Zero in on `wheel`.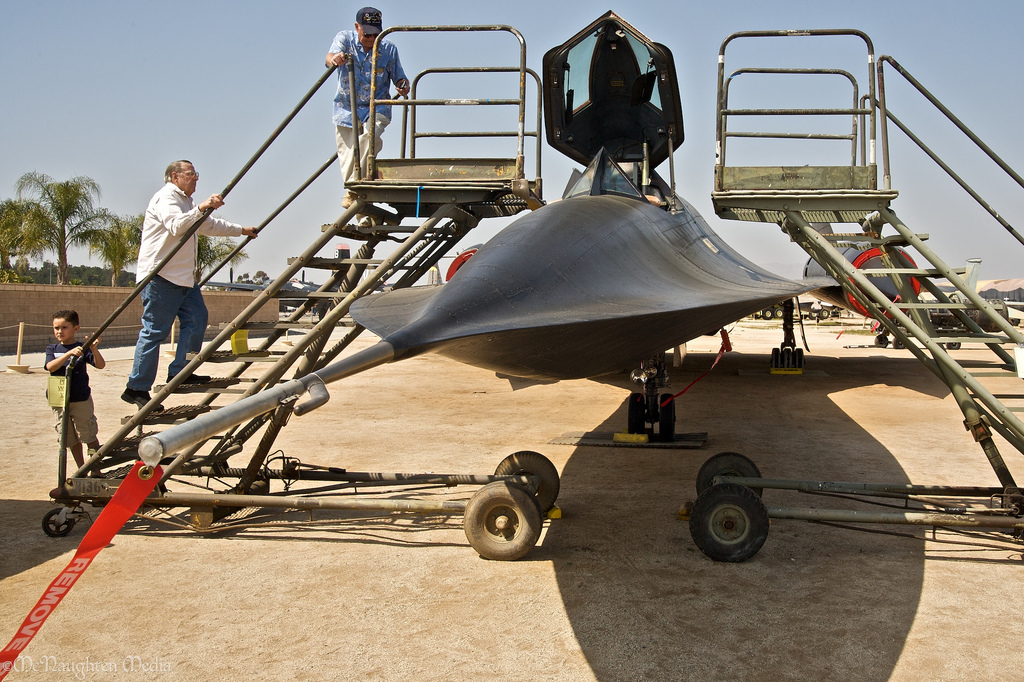
Zeroed in: [461, 479, 543, 556].
